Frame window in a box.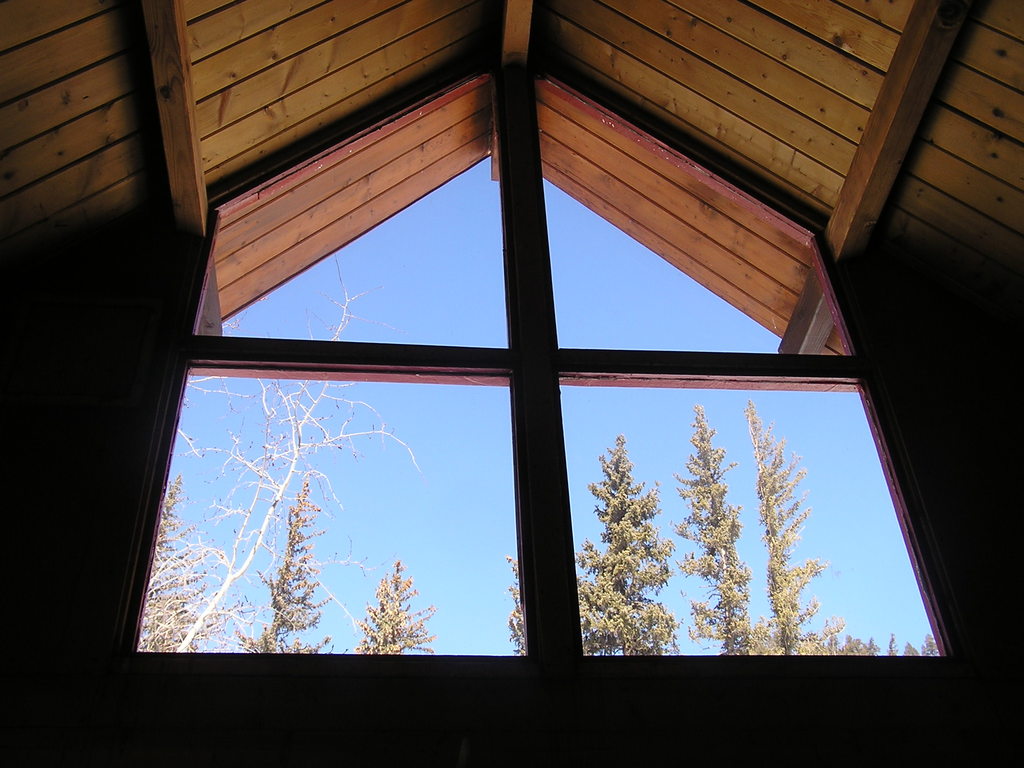
rect(134, 376, 527, 648).
